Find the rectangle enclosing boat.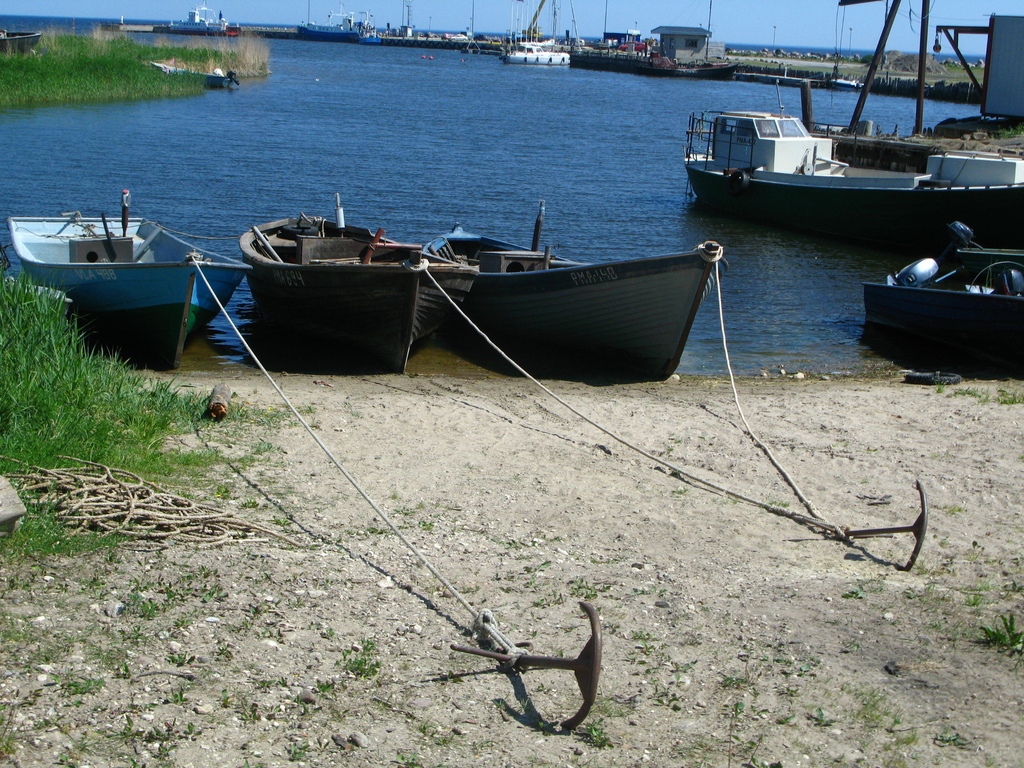
{"x1": 236, "y1": 209, "x2": 429, "y2": 373}.
